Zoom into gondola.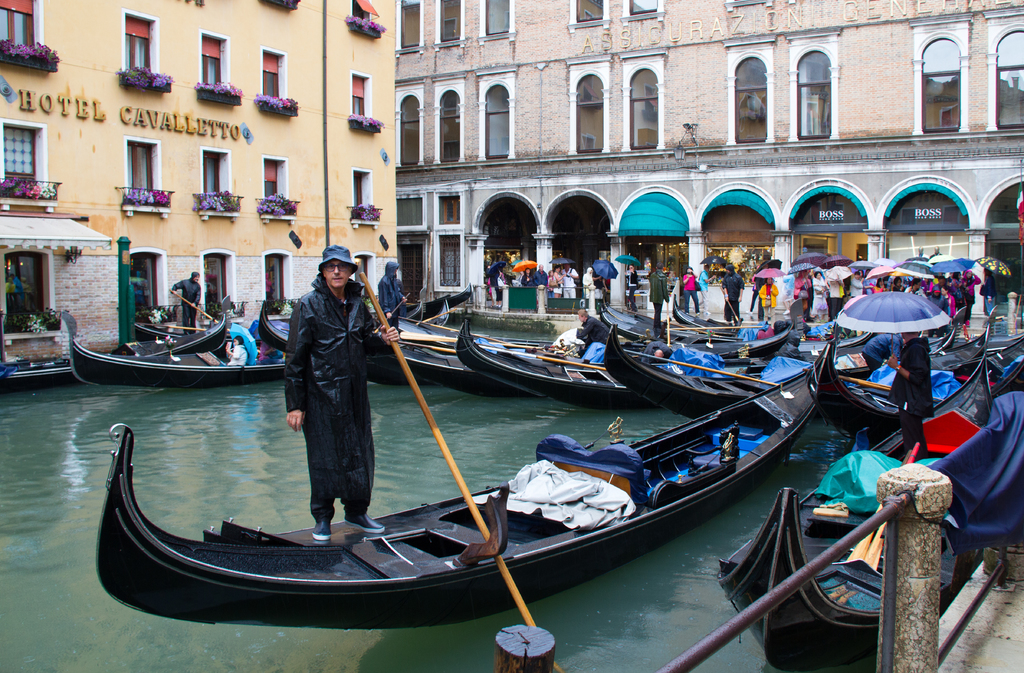
Zoom target: BBox(367, 308, 965, 398).
